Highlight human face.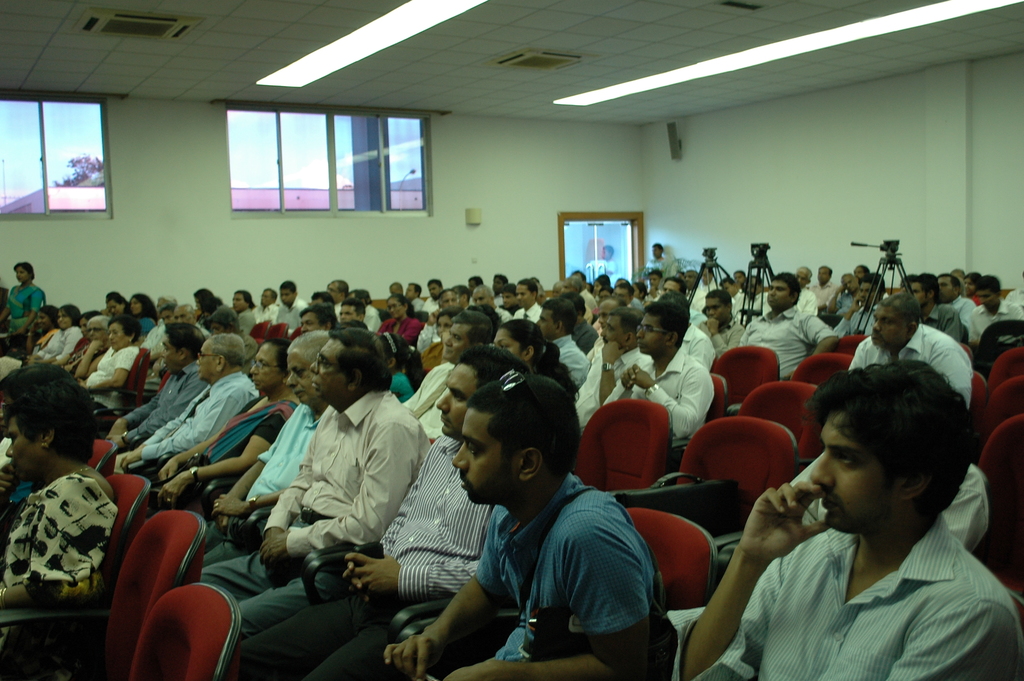
Highlighted region: rect(250, 340, 280, 391).
